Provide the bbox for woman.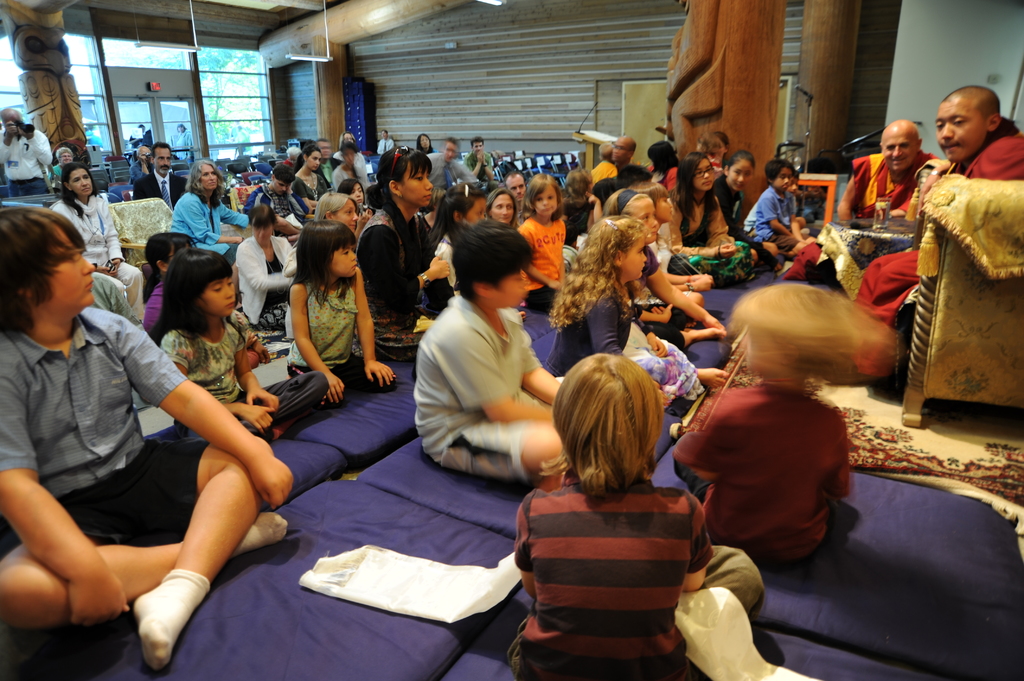
<box>172,161,245,266</box>.
